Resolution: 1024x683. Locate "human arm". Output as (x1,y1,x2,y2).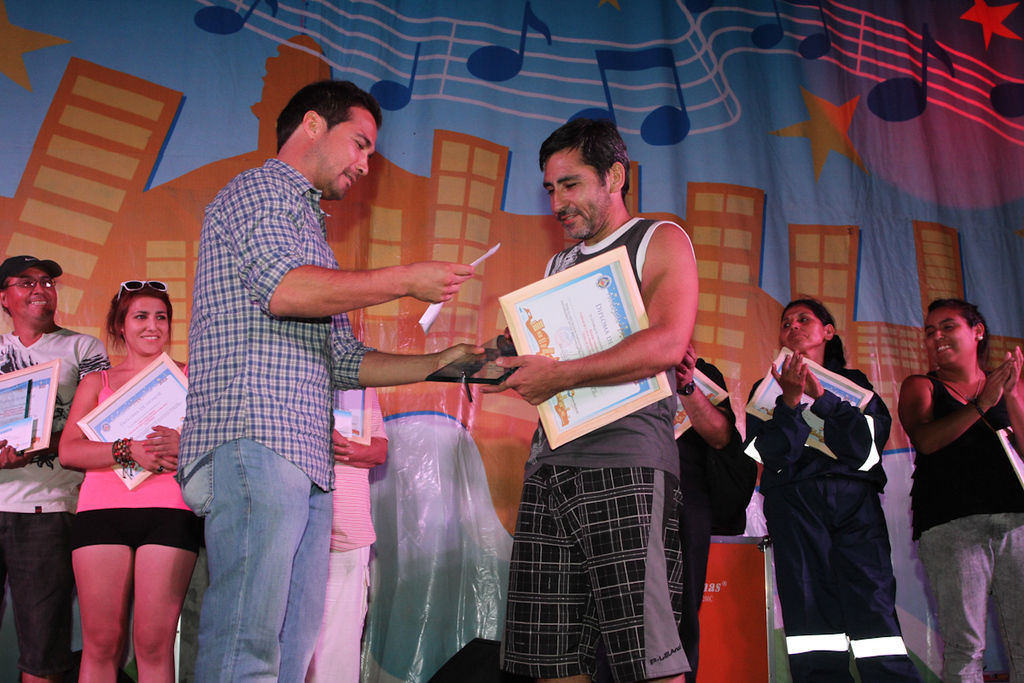
(763,340,803,458).
